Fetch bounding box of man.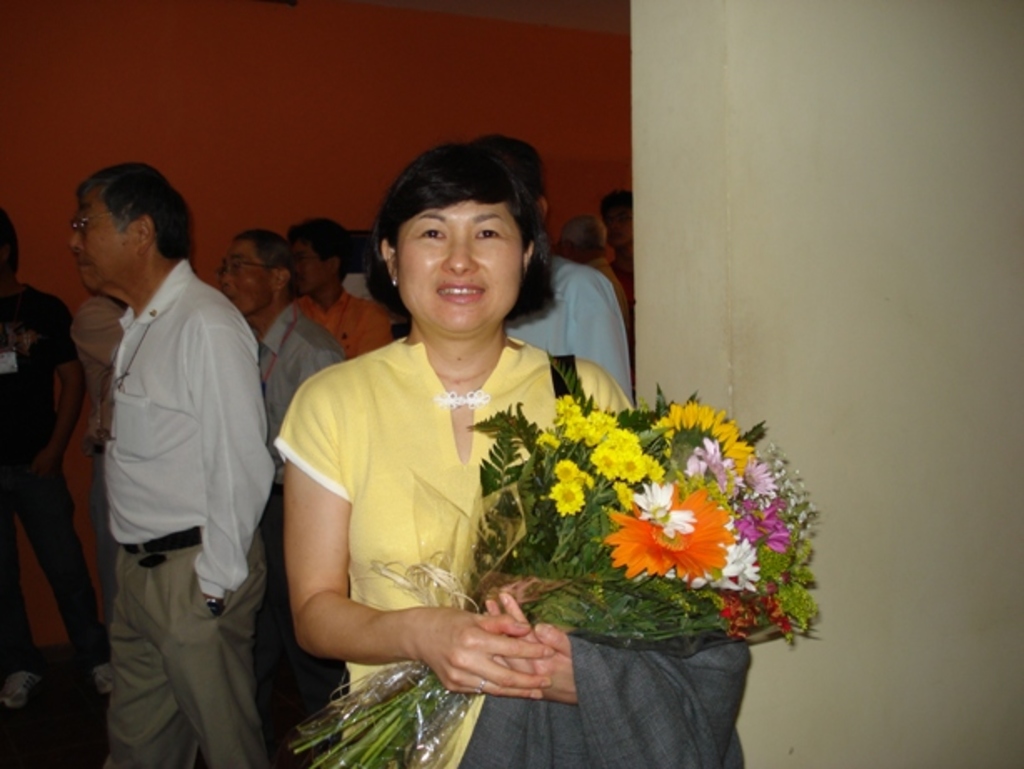
Bbox: bbox(472, 138, 634, 407).
